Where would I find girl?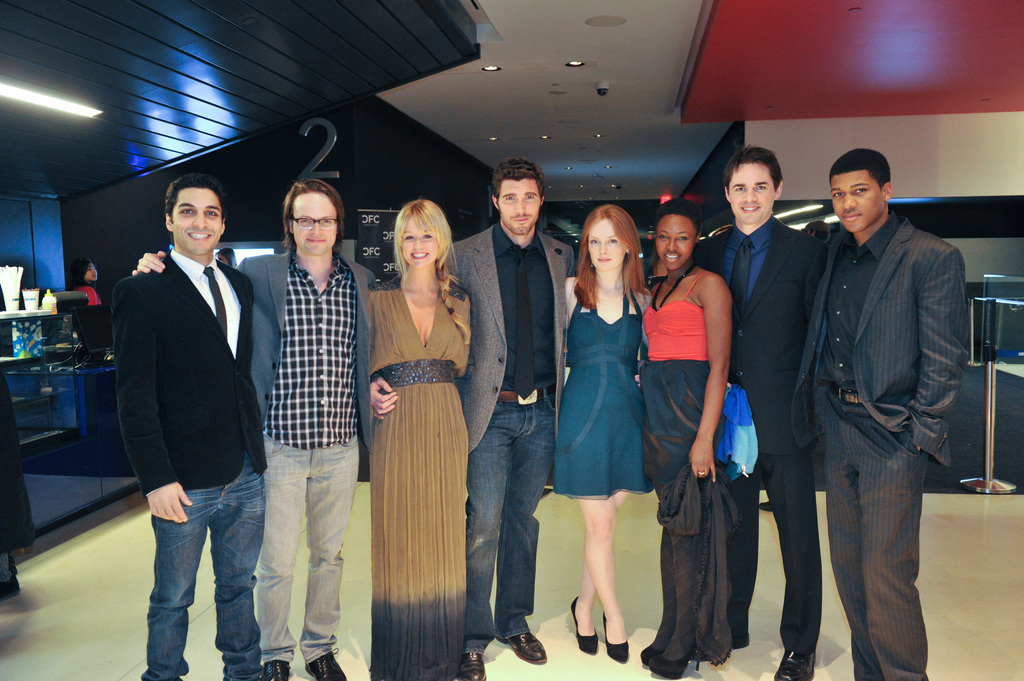
At pyautogui.locateOnScreen(638, 199, 733, 679).
